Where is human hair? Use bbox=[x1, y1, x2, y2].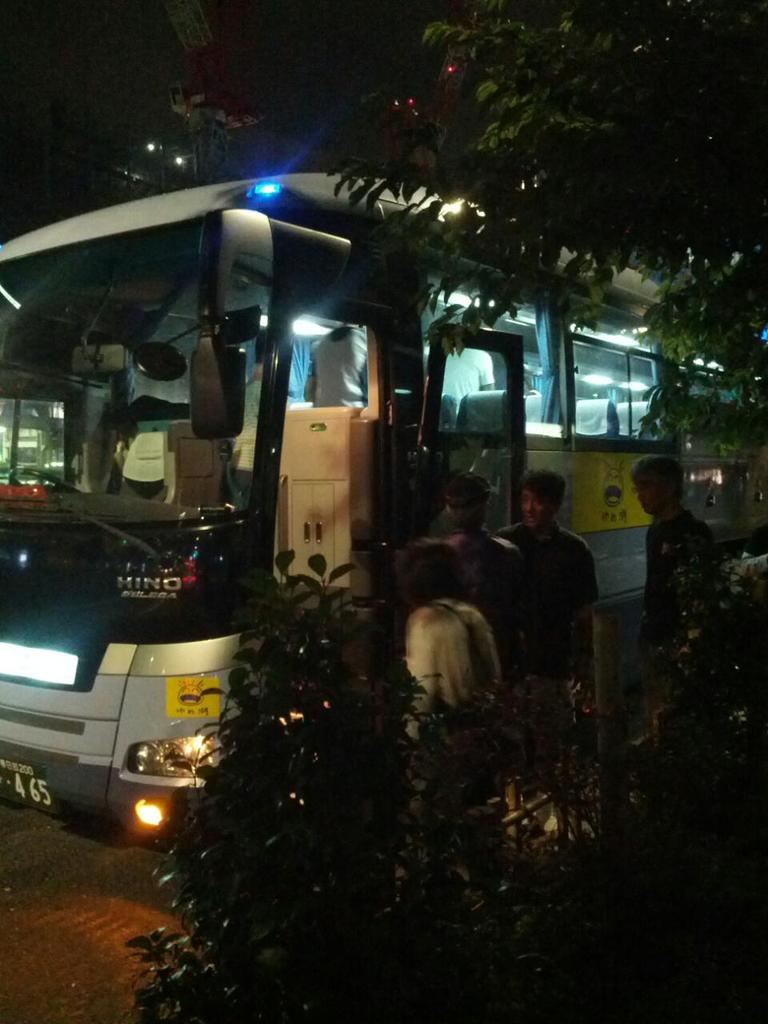
bbox=[384, 590, 503, 718].
